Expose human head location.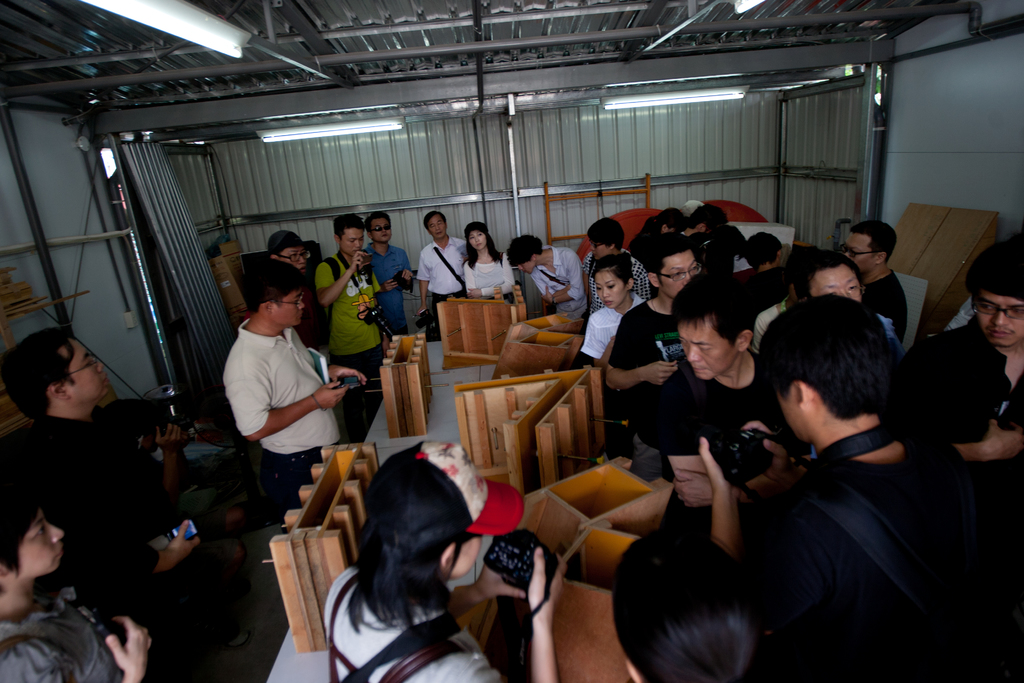
Exposed at BBox(746, 232, 786, 267).
